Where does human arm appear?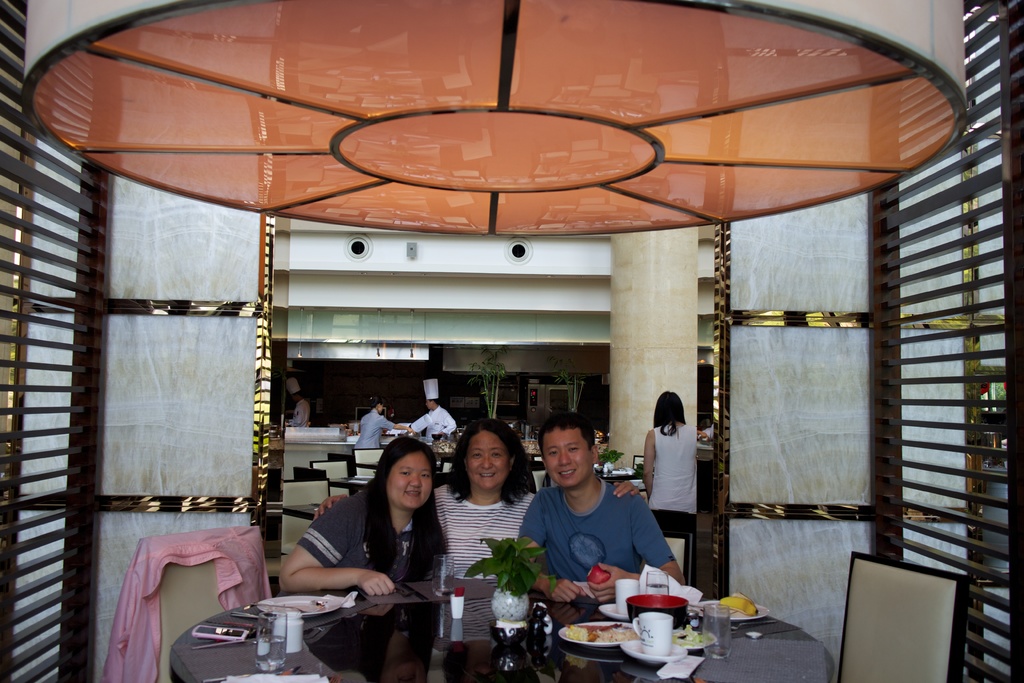
Appears at bbox=(268, 500, 400, 599).
